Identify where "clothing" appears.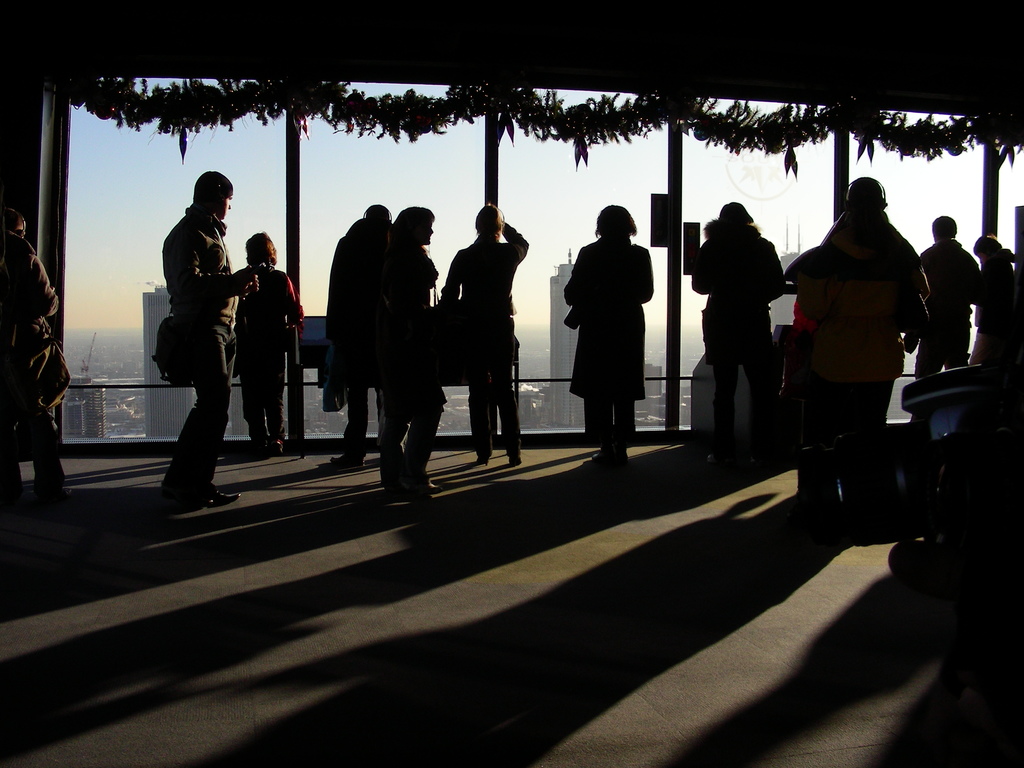
Appears at locate(1, 239, 56, 472).
